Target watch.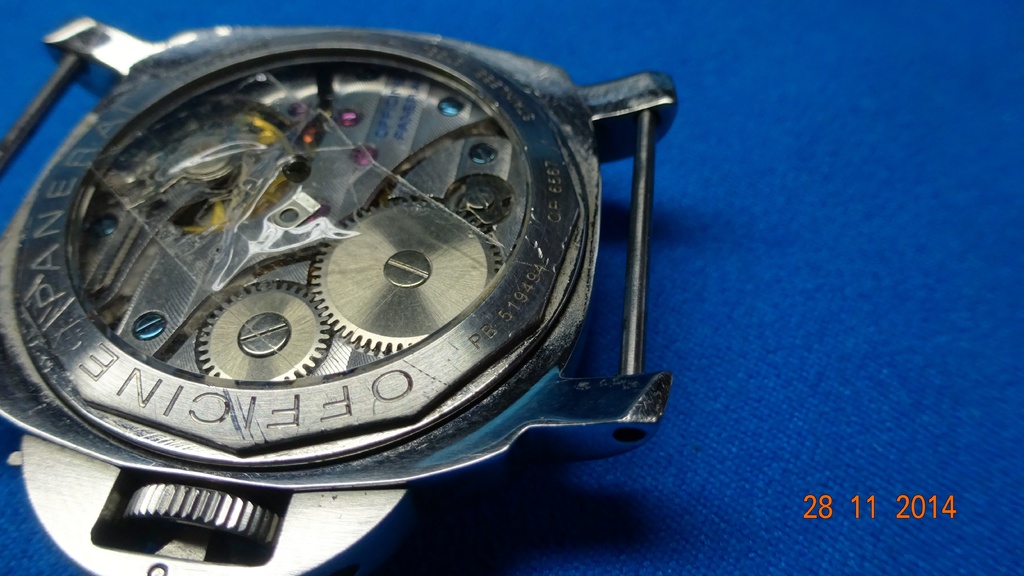
Target region: {"x1": 0, "y1": 15, "x2": 678, "y2": 575}.
